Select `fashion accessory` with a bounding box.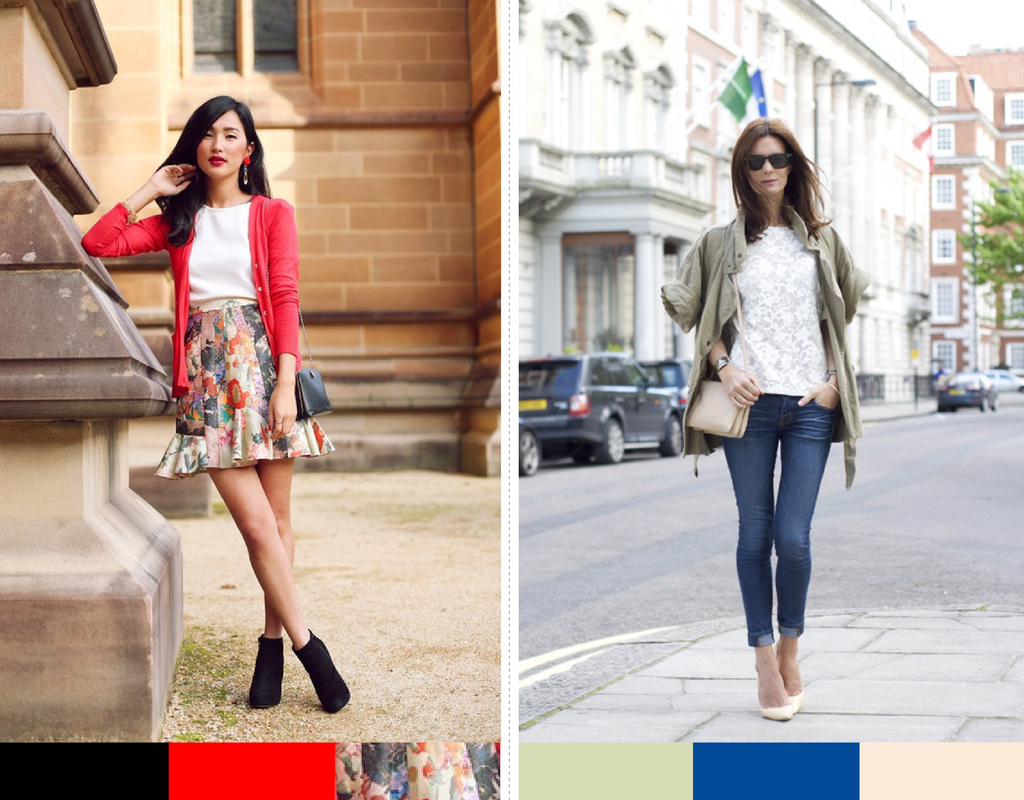
rect(292, 628, 353, 716).
